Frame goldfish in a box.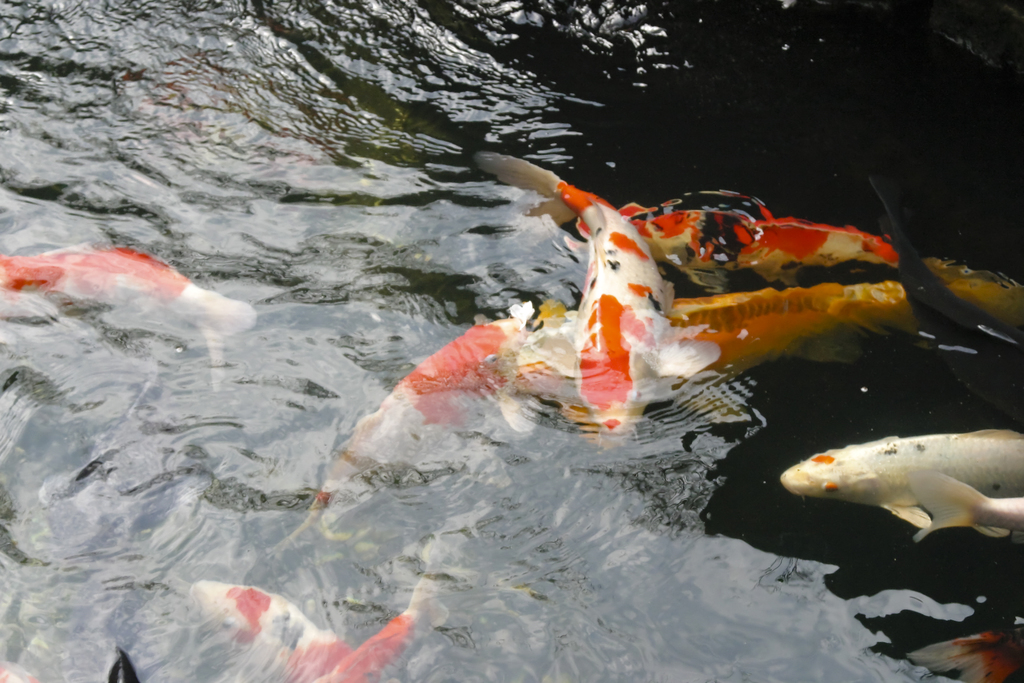
(904,466,1023,548).
